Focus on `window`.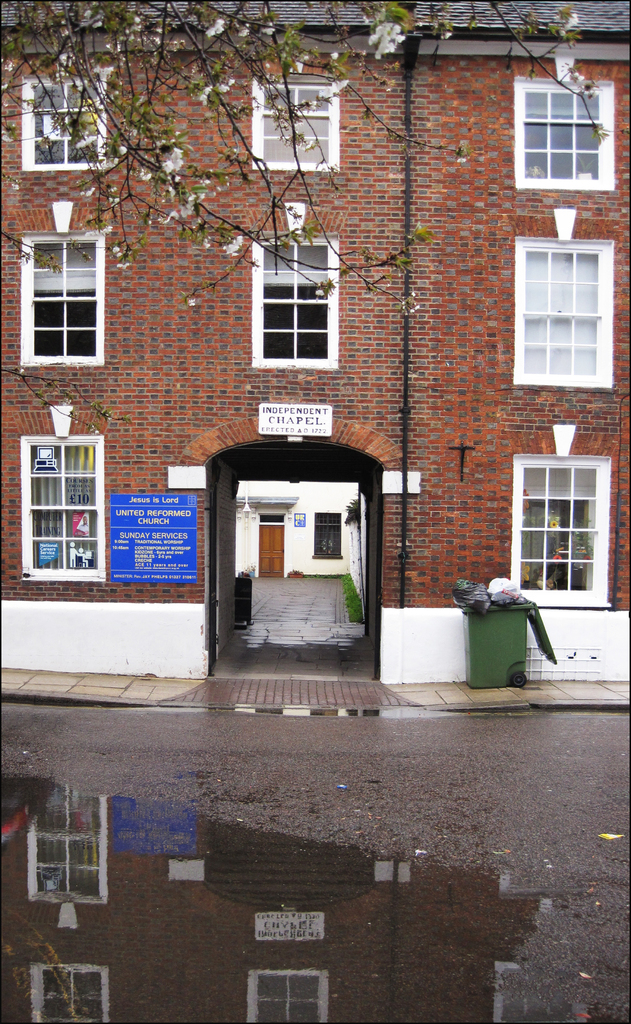
Focused at (512,239,612,385).
